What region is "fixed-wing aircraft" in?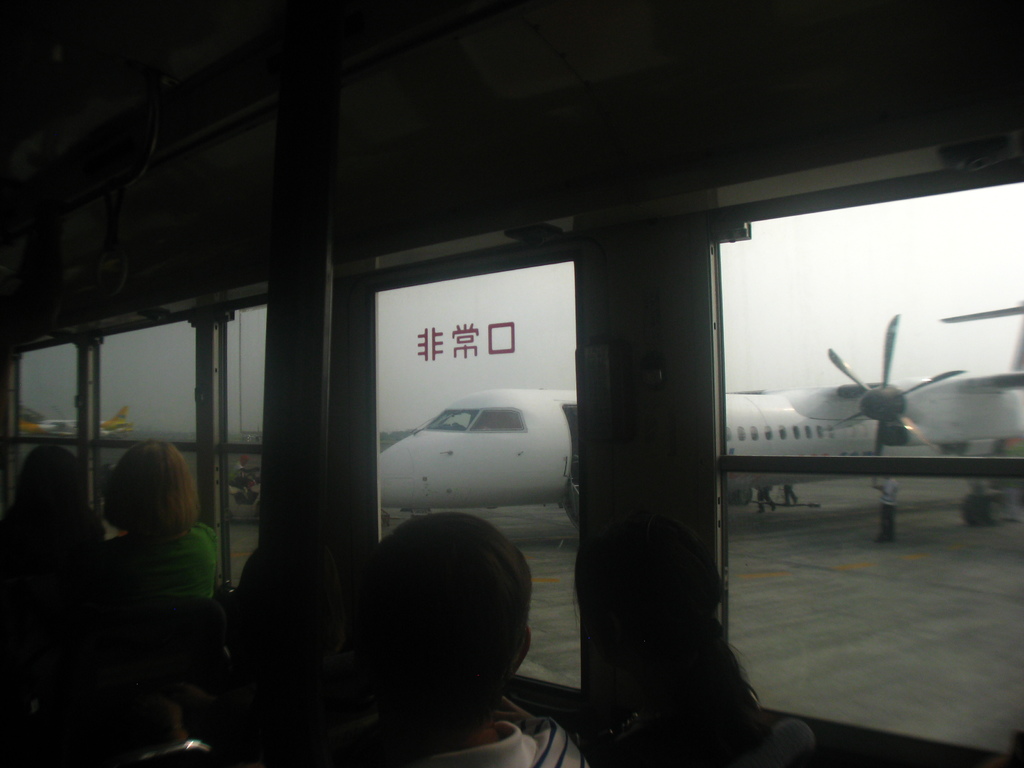
x1=14 y1=404 x2=129 y2=437.
